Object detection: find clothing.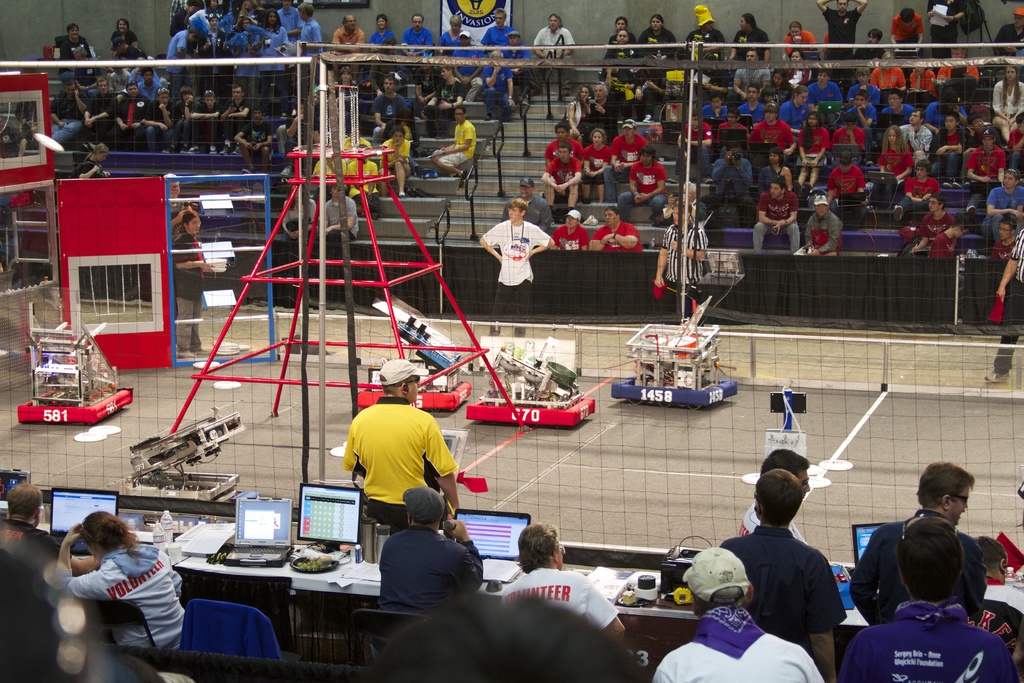
region(836, 593, 1018, 682).
